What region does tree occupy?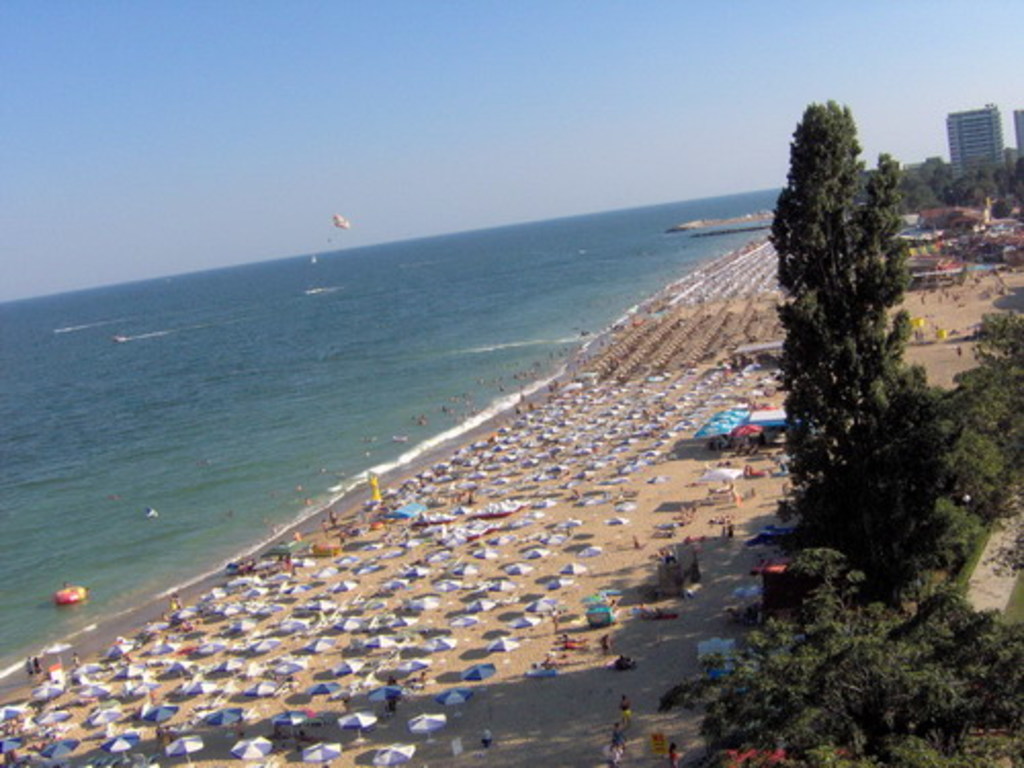
x1=758 y1=76 x2=963 y2=635.
